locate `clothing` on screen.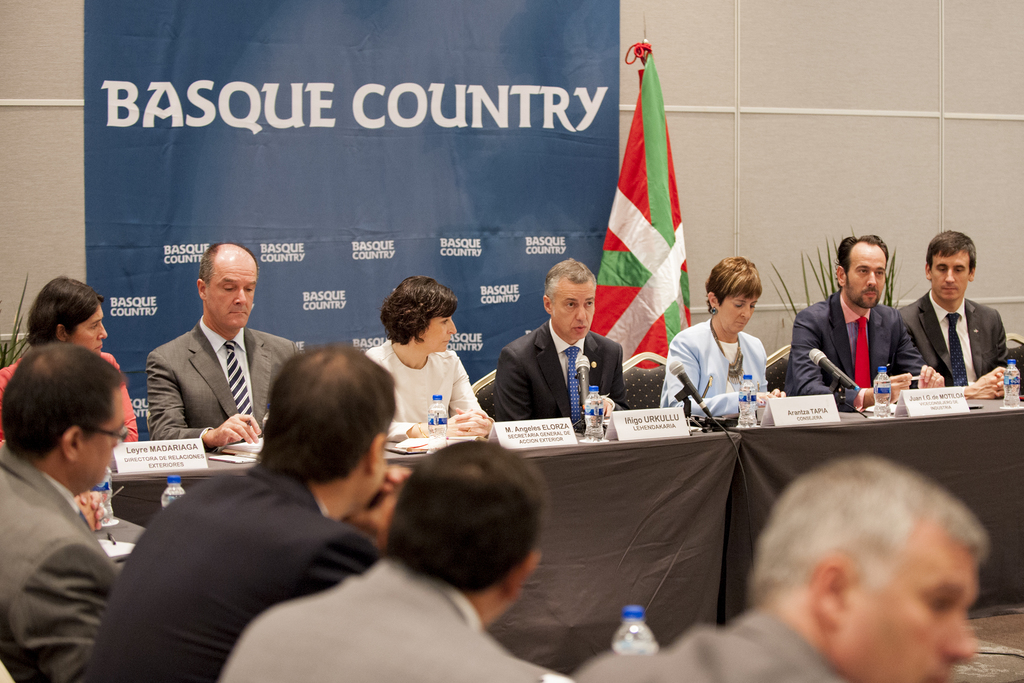
On screen at bbox=(786, 290, 925, 416).
